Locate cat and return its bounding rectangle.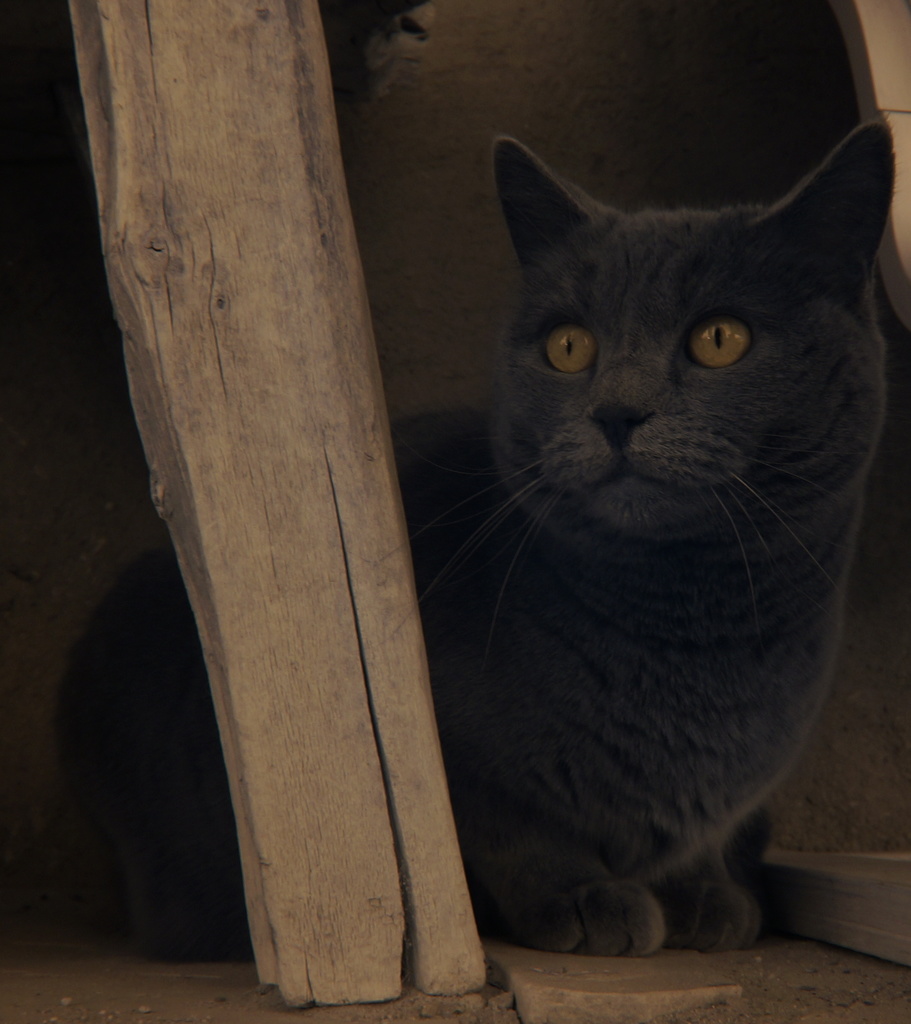
<region>51, 120, 889, 954</region>.
